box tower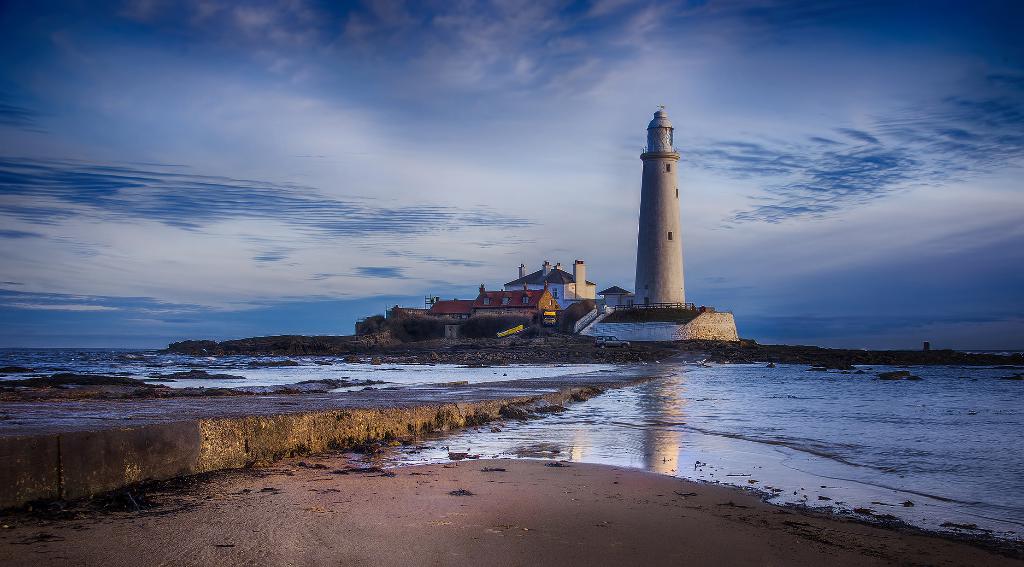
locate(616, 98, 712, 314)
